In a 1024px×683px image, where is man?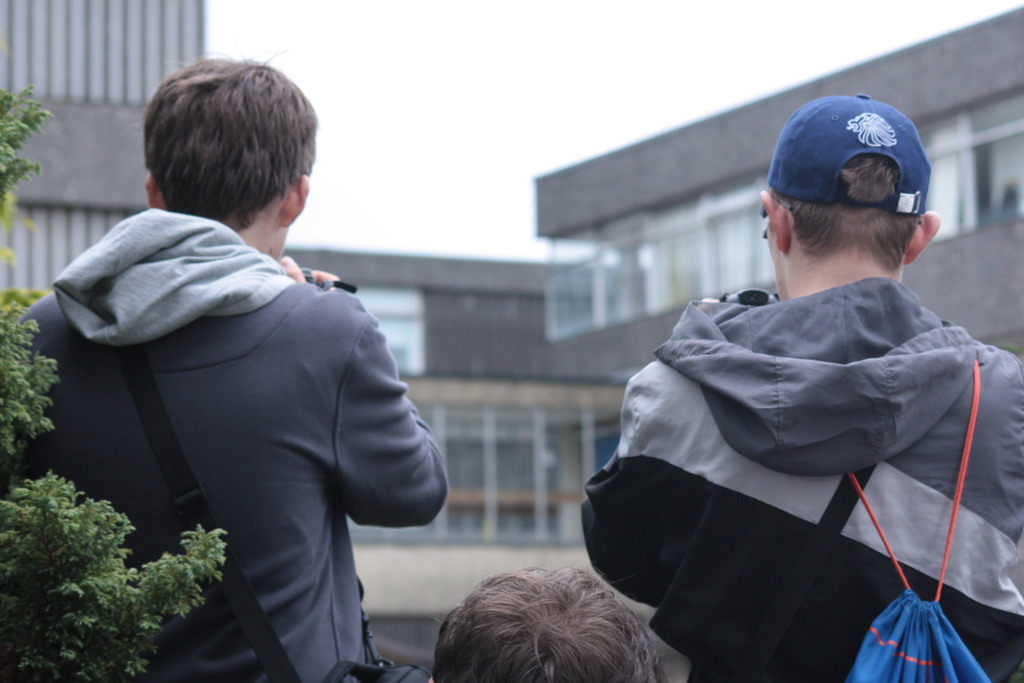
region(6, 53, 447, 682).
